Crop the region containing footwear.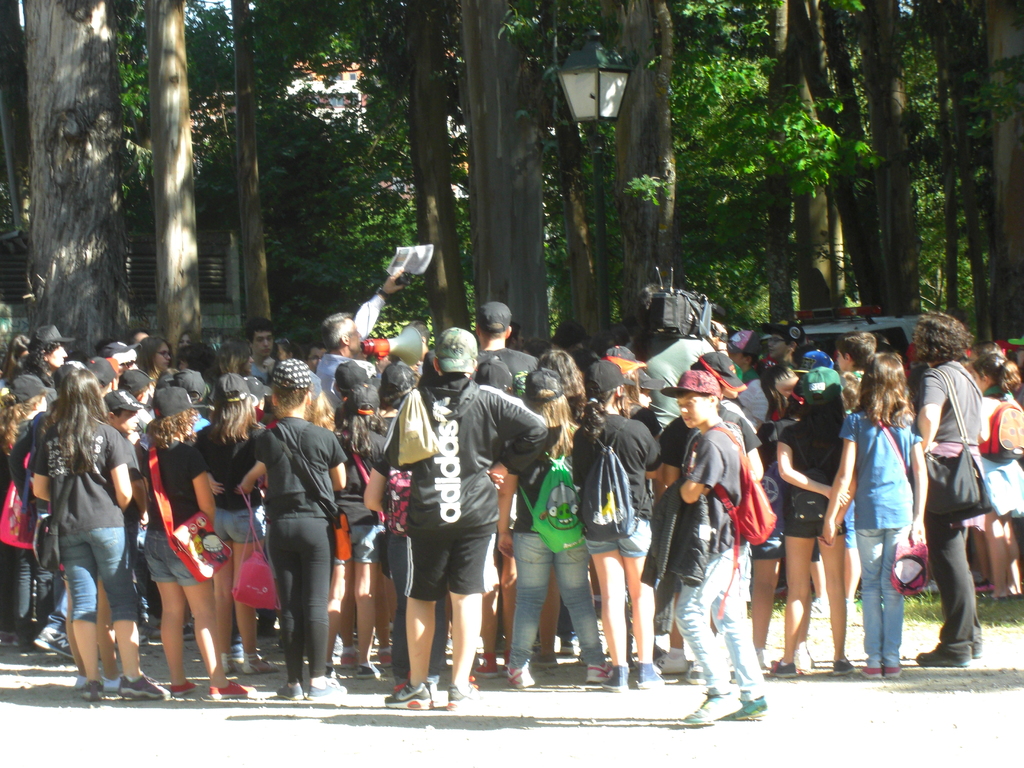
Crop region: <bbox>357, 662, 398, 678</bbox>.
